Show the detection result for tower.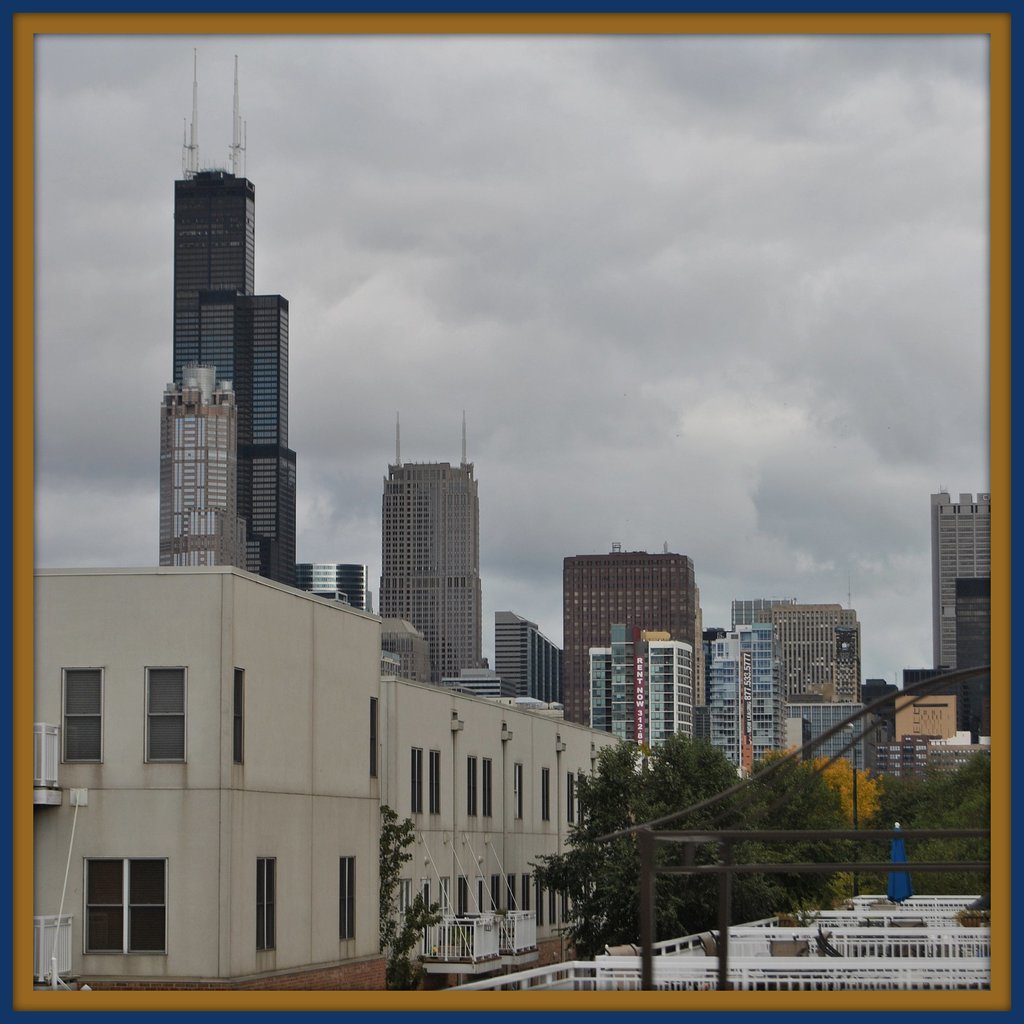
crop(179, 43, 257, 393).
